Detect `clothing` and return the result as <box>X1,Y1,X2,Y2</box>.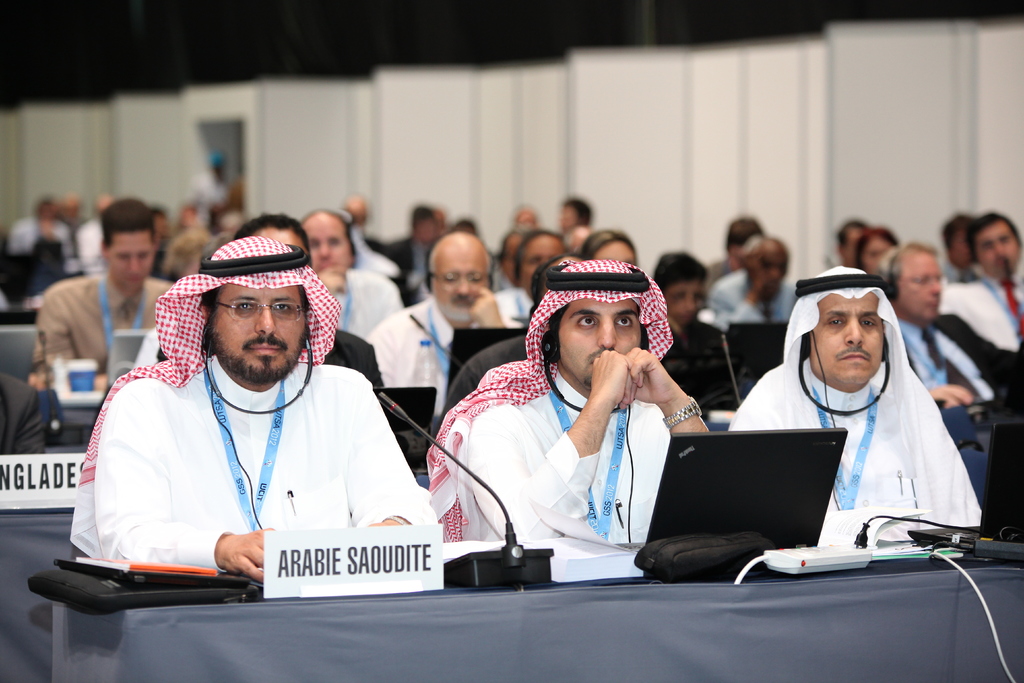
<box>709,272,798,328</box>.
